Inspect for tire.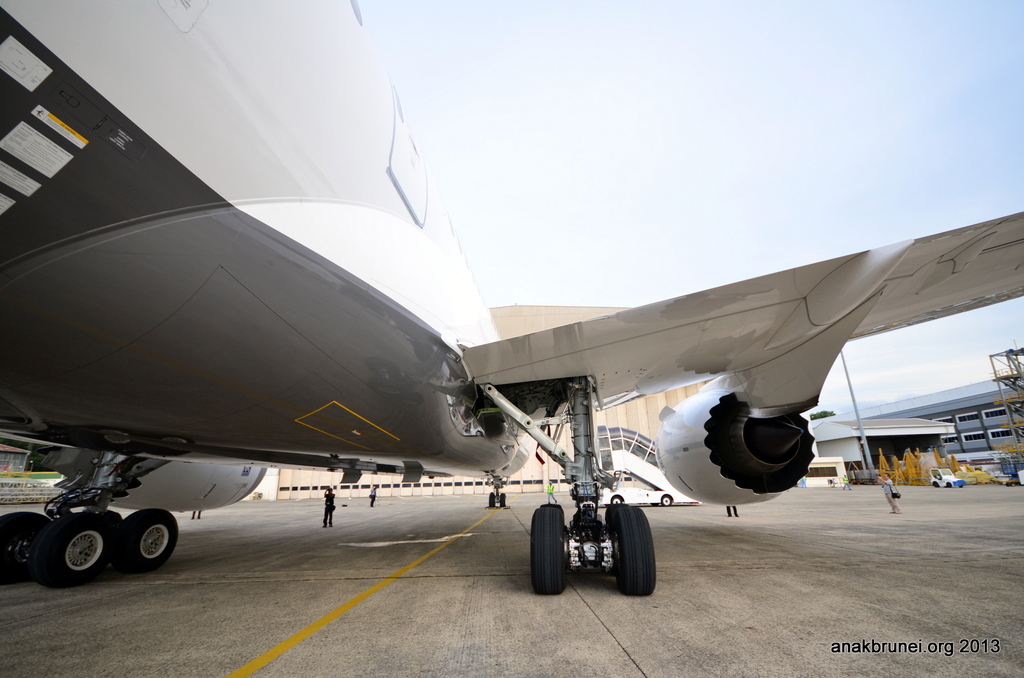
Inspection: x1=500, y1=492, x2=505, y2=507.
